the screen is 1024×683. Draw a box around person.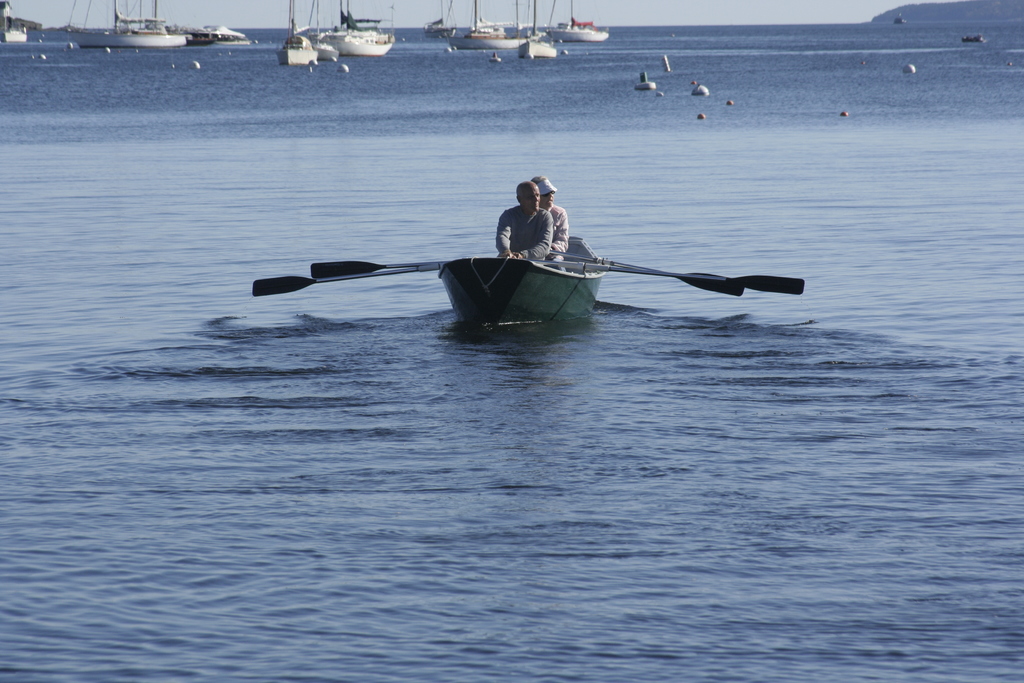
{"left": 531, "top": 174, "right": 571, "bottom": 265}.
